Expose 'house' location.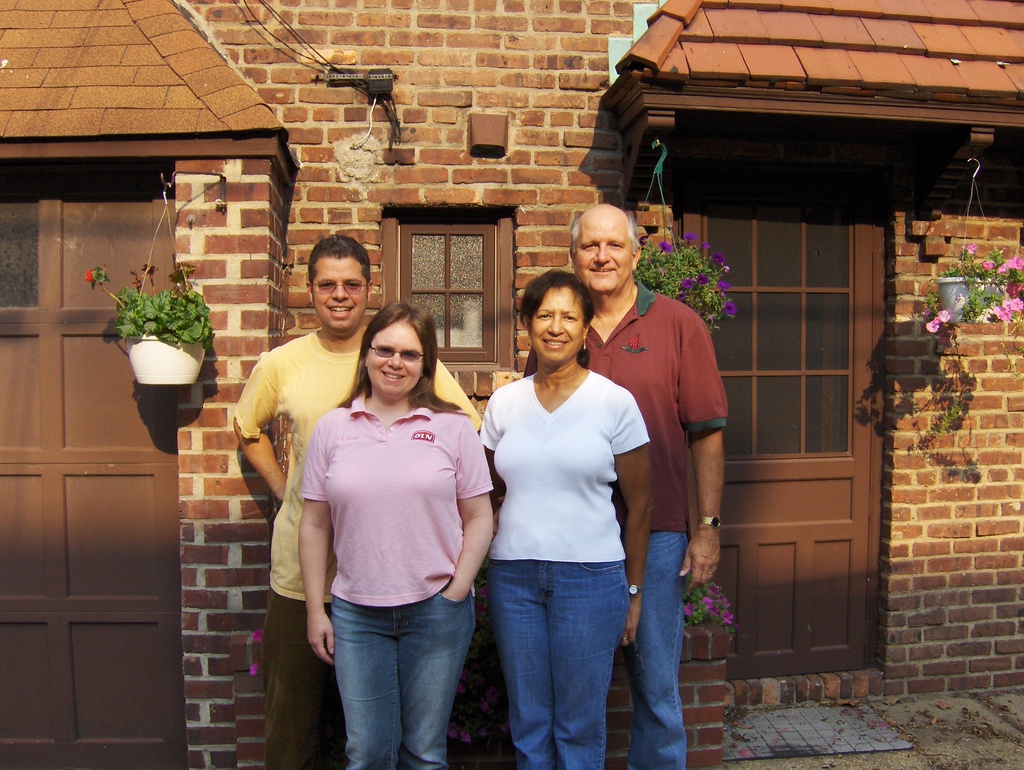
Exposed at x1=37, y1=7, x2=989, y2=755.
